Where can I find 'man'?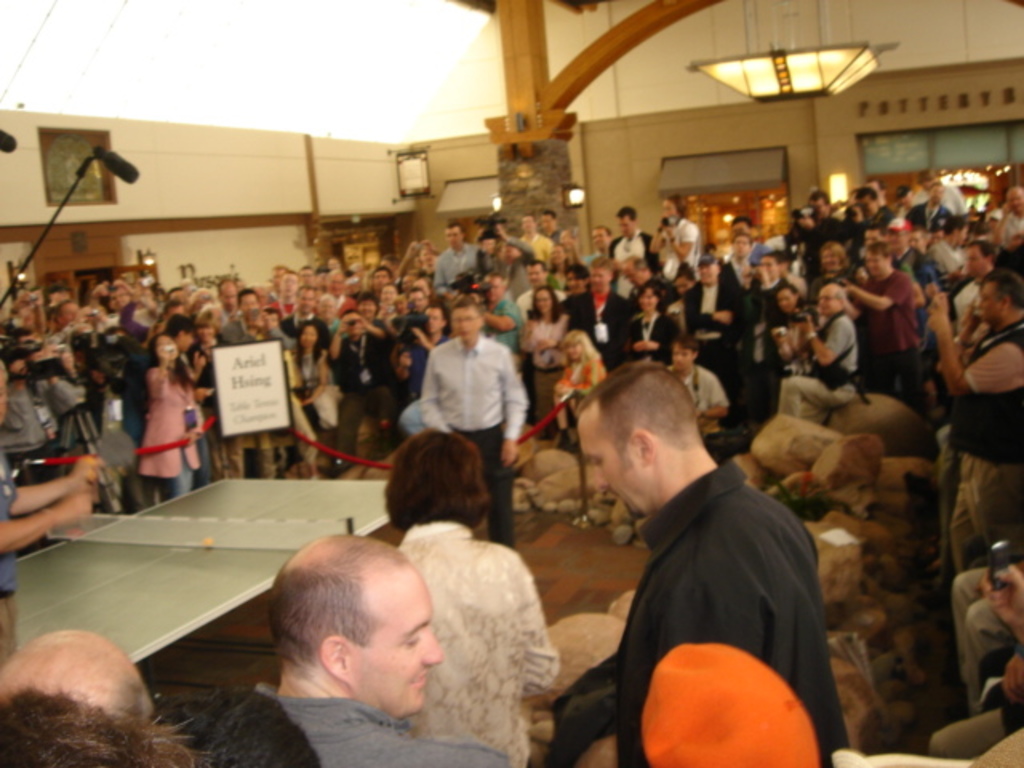
You can find it at select_region(722, 216, 781, 266).
